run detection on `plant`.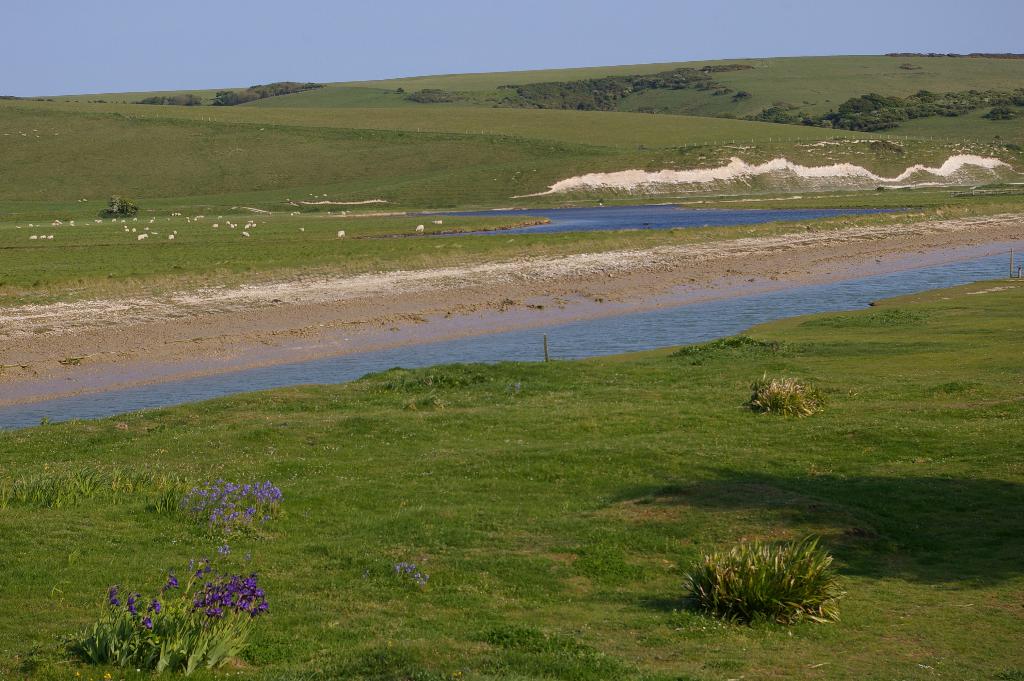
Result: (678,534,856,639).
